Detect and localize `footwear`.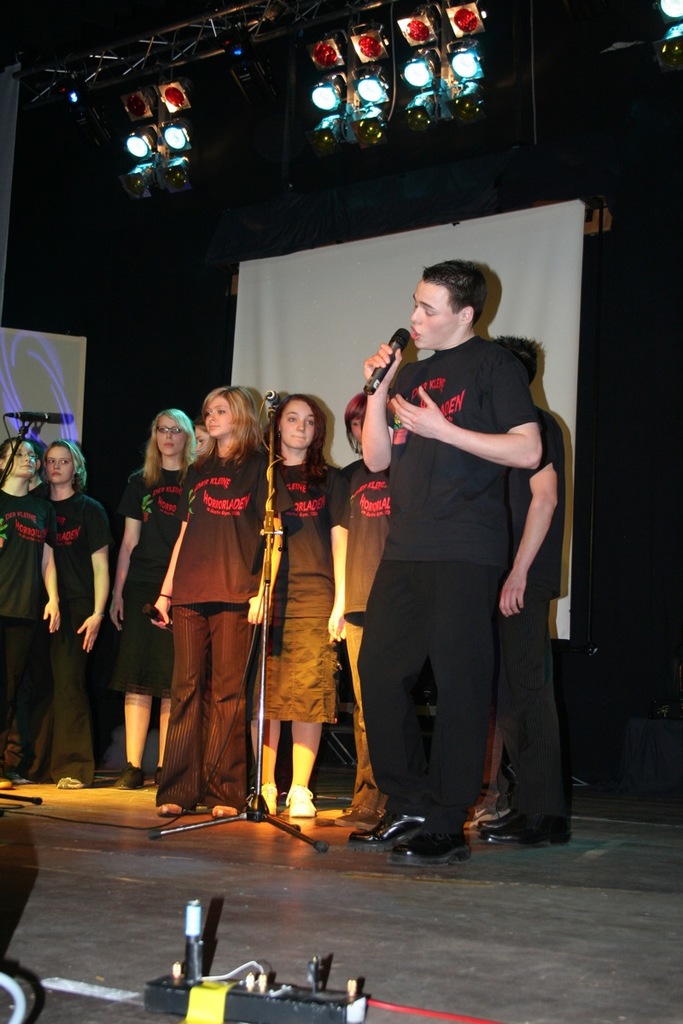
Localized at rect(255, 783, 278, 815).
